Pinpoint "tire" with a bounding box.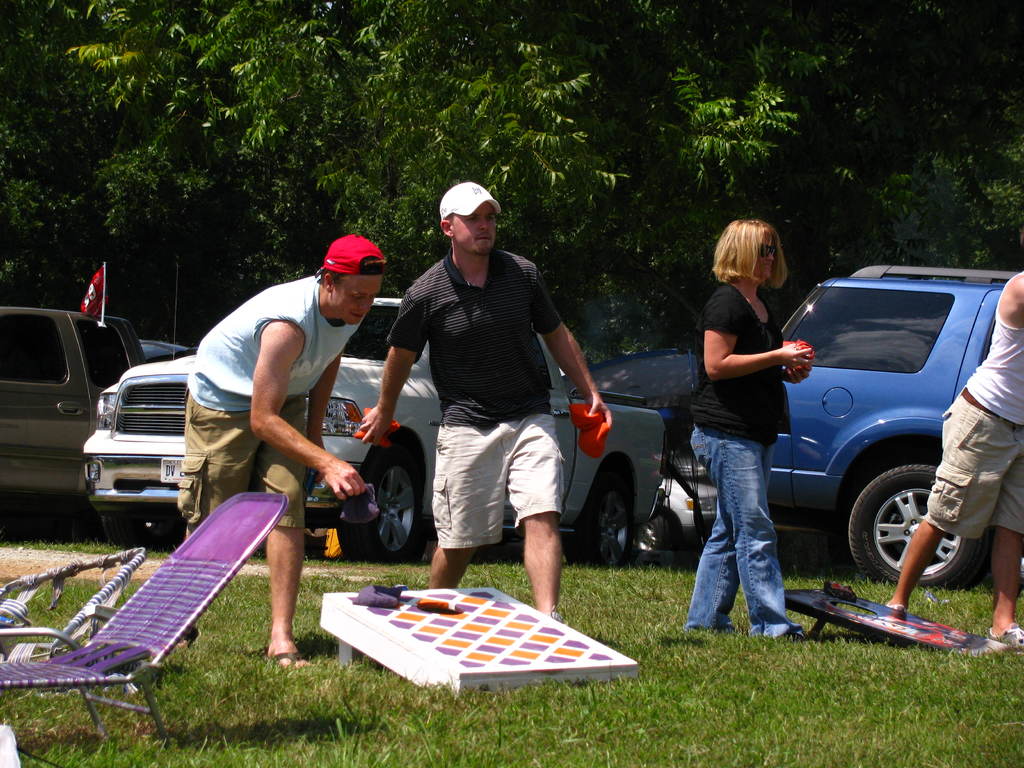
locate(103, 511, 179, 553).
